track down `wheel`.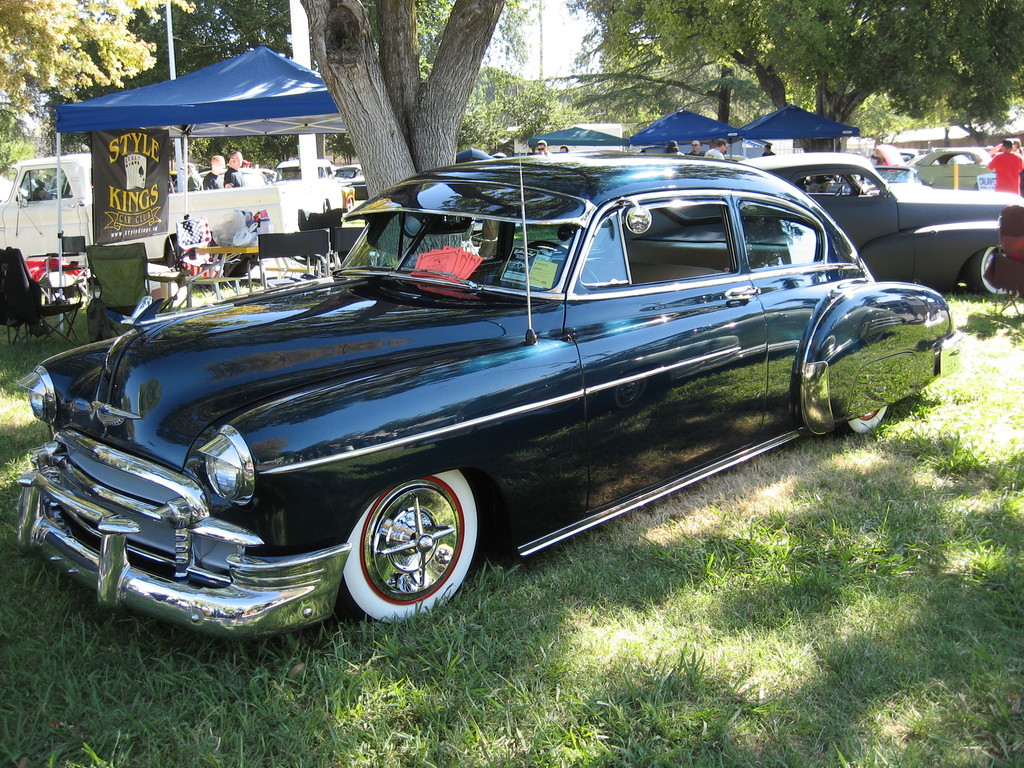
Tracked to region(323, 201, 329, 212).
